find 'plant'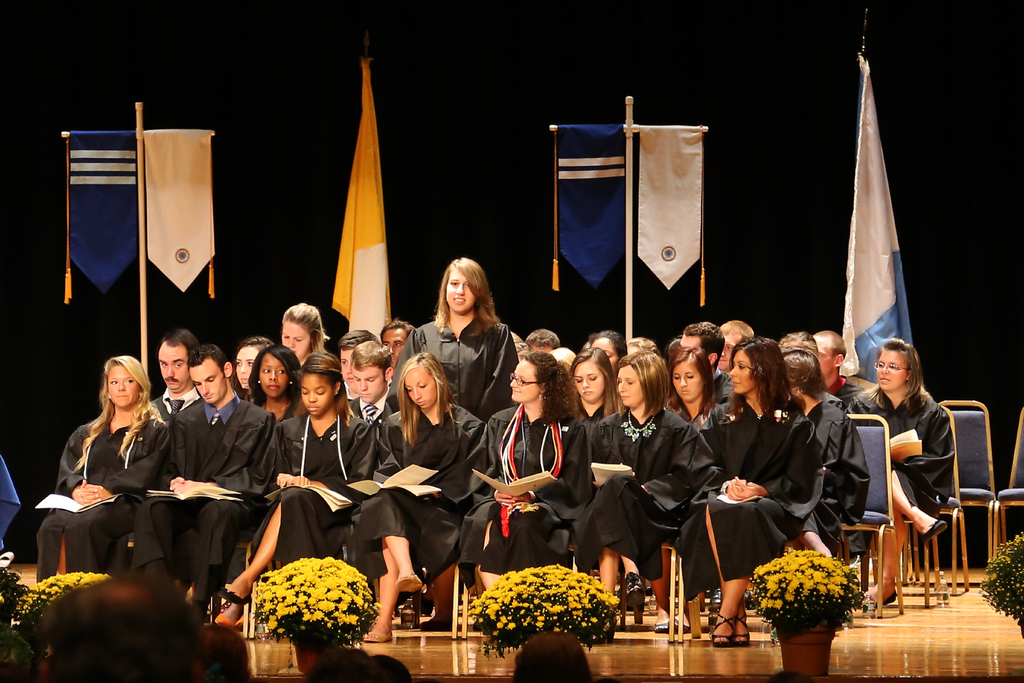
box(975, 531, 1023, 639)
